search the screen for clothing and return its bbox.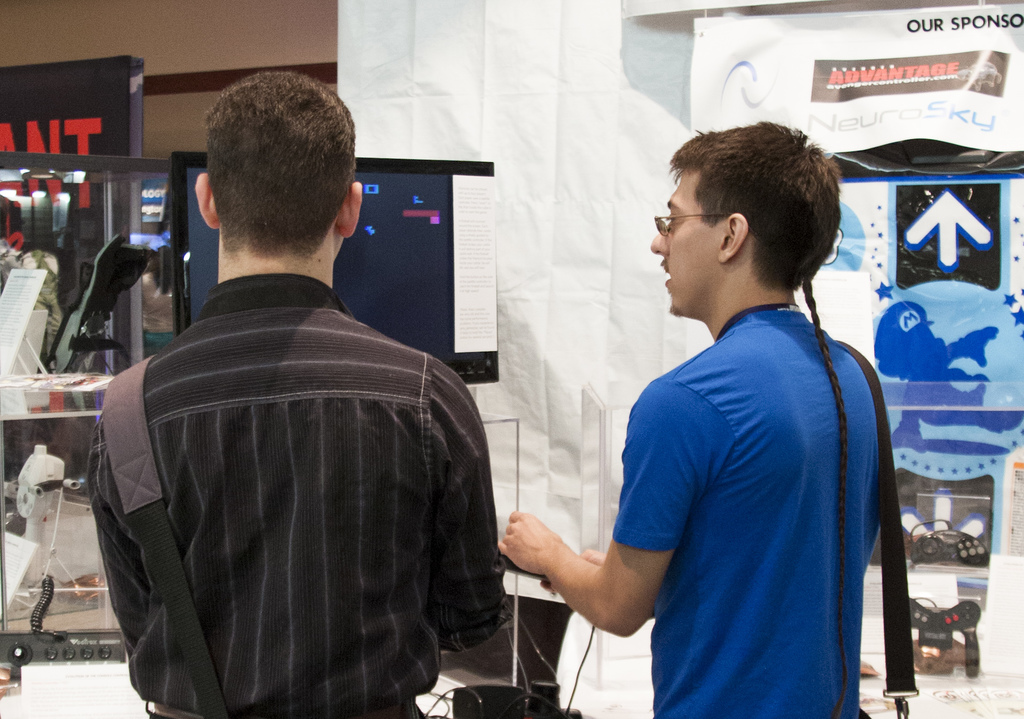
Found: {"x1": 616, "y1": 307, "x2": 879, "y2": 715}.
